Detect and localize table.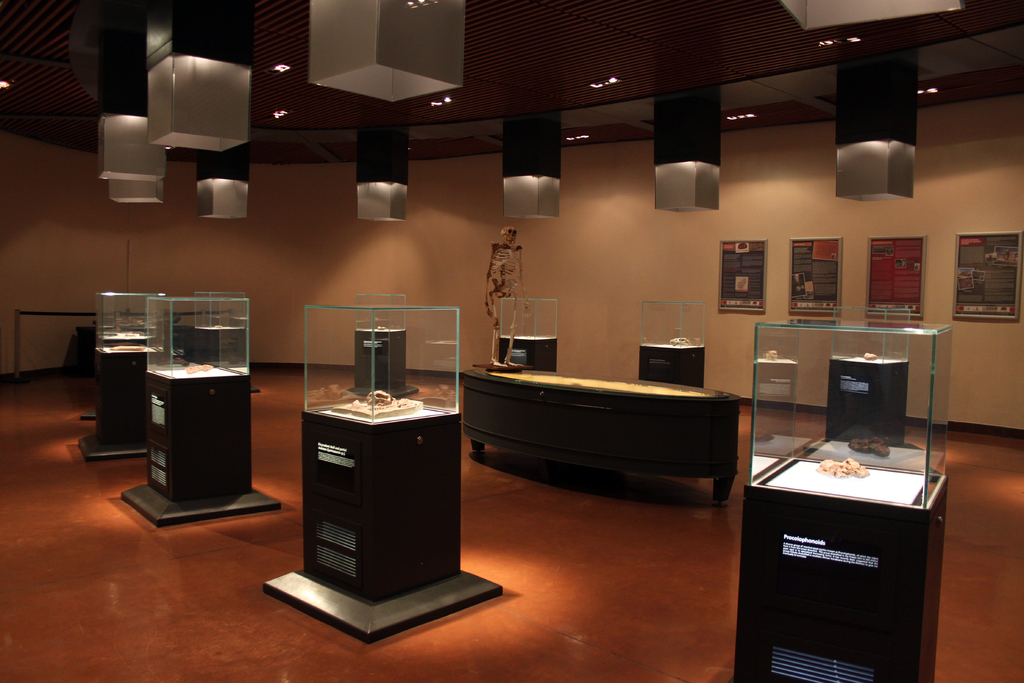
Localized at bbox(445, 358, 756, 523).
